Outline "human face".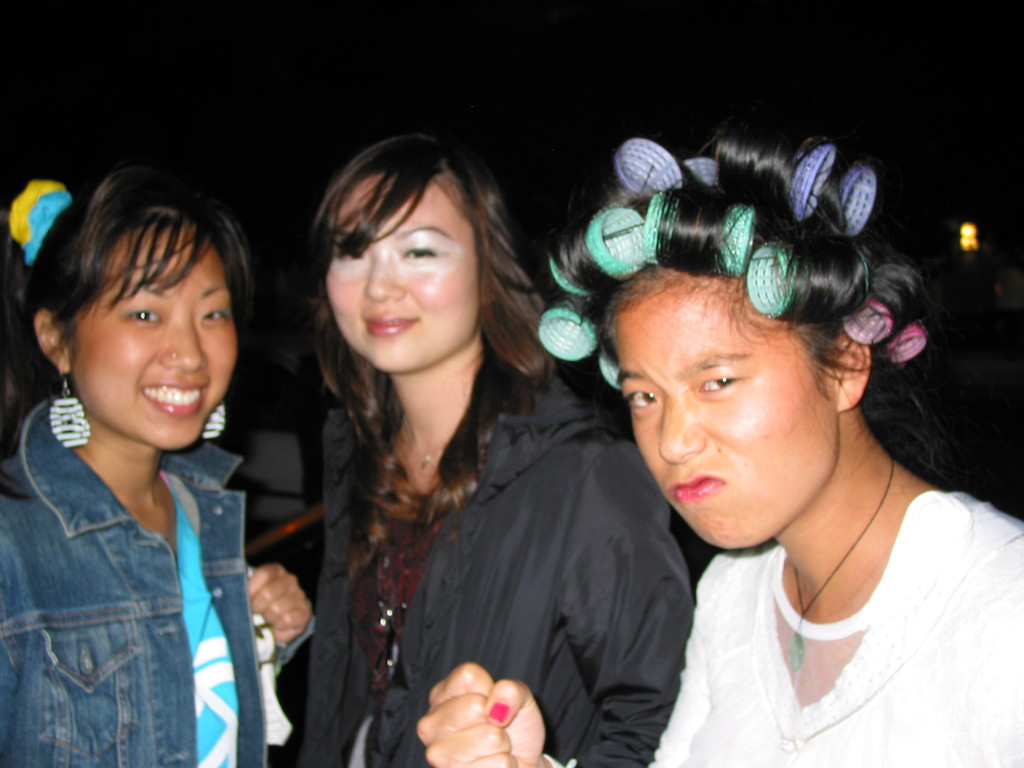
Outline: {"left": 72, "top": 227, "right": 237, "bottom": 449}.
